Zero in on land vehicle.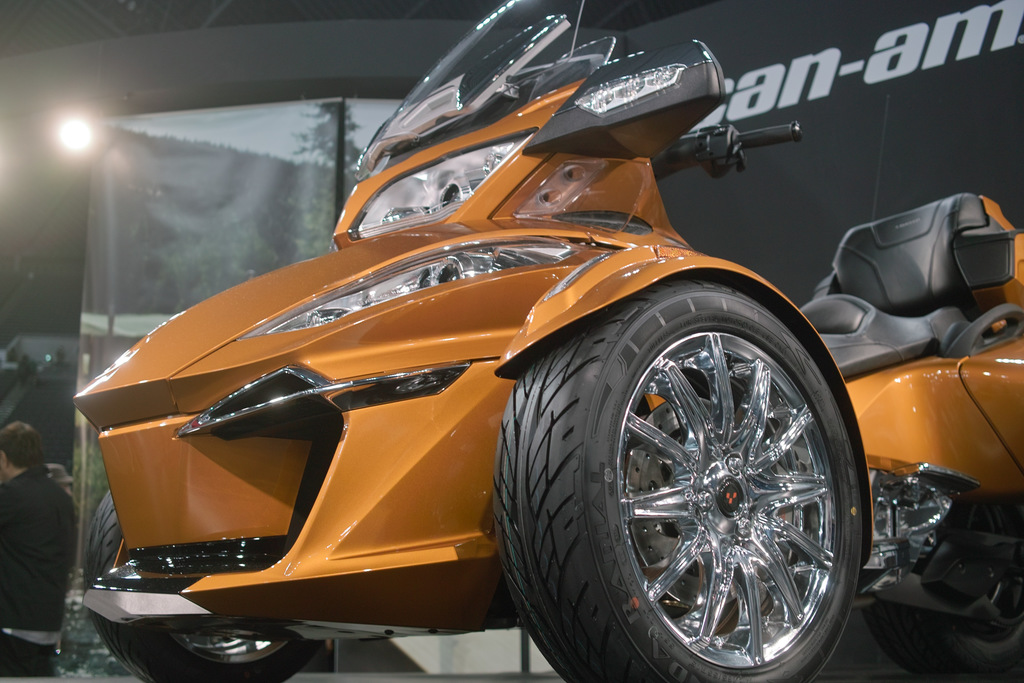
Zeroed in: select_region(72, 0, 1023, 682).
